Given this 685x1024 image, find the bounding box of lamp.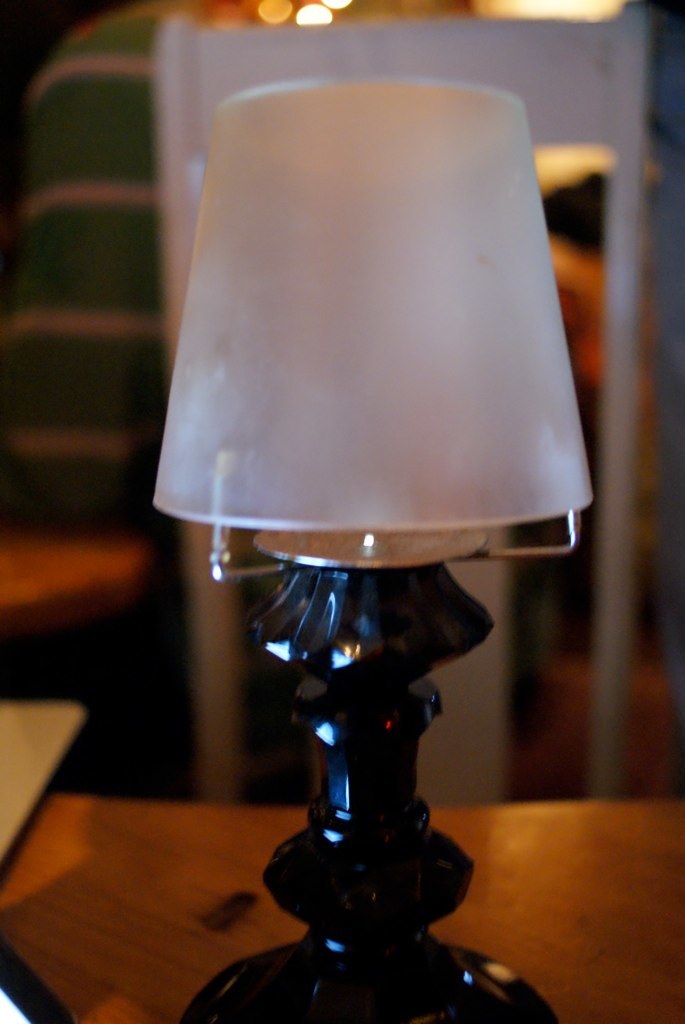
{"x1": 149, "y1": 5, "x2": 594, "y2": 1023}.
